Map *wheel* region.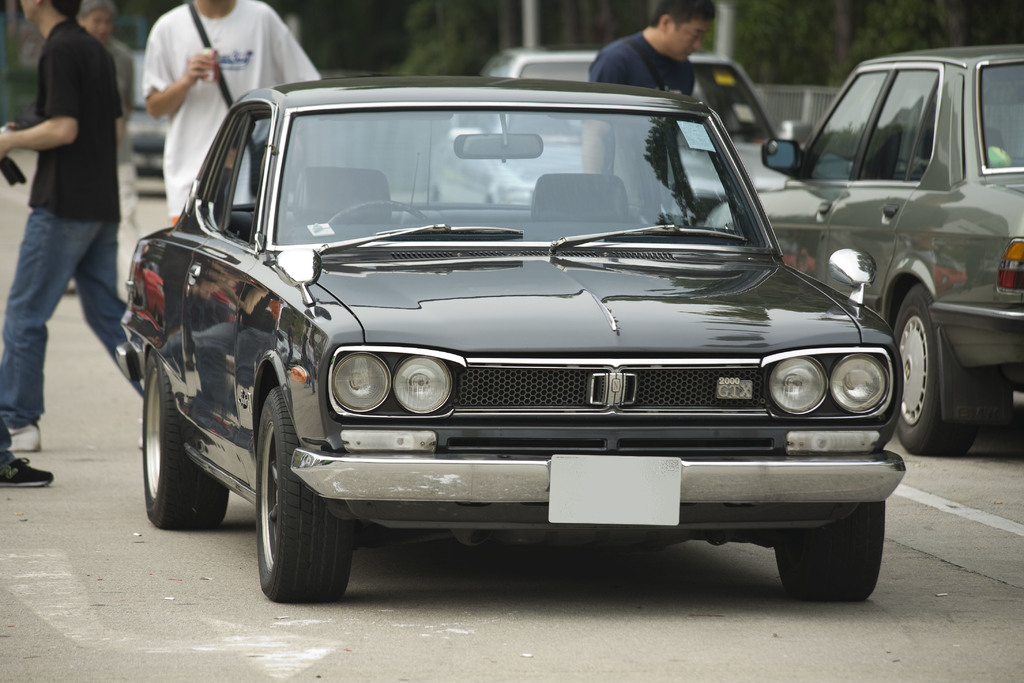
Mapped to (left=772, top=501, right=886, bottom=610).
